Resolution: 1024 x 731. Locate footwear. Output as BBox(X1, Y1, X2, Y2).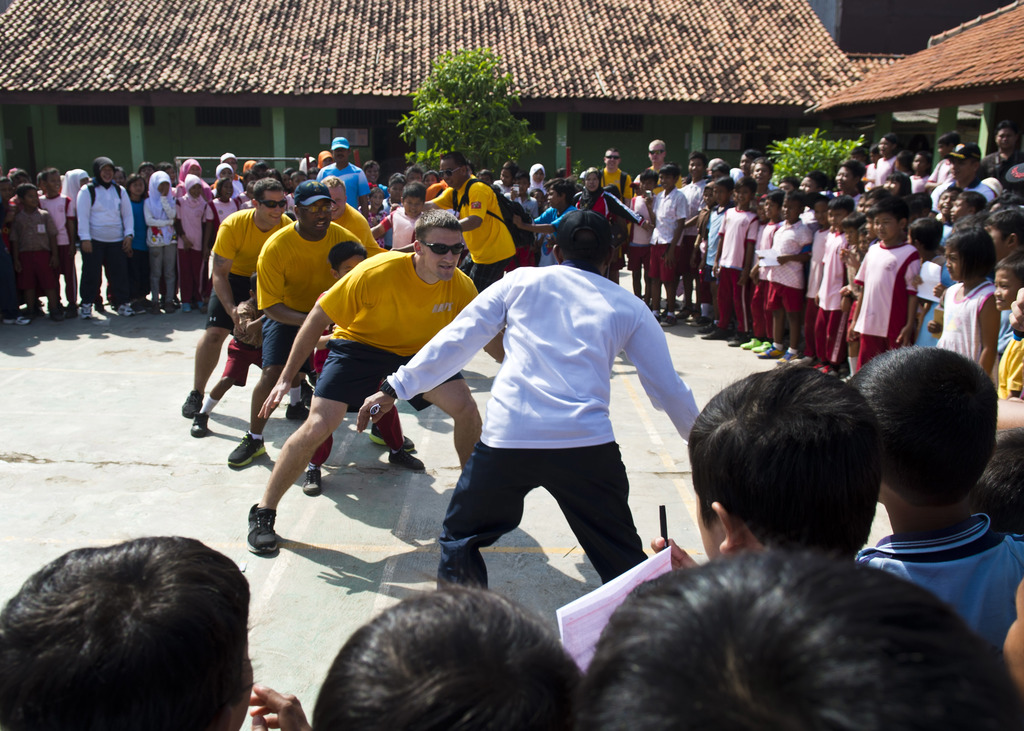
BBox(741, 332, 758, 348).
